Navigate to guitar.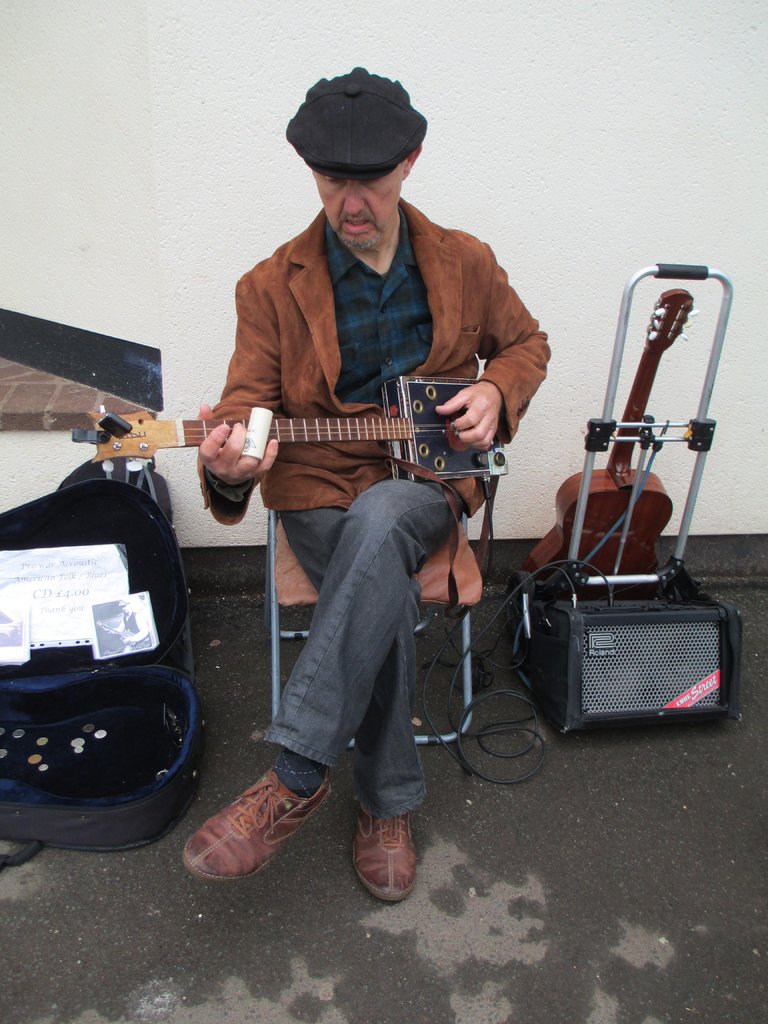
Navigation target: bbox=(528, 286, 703, 599).
